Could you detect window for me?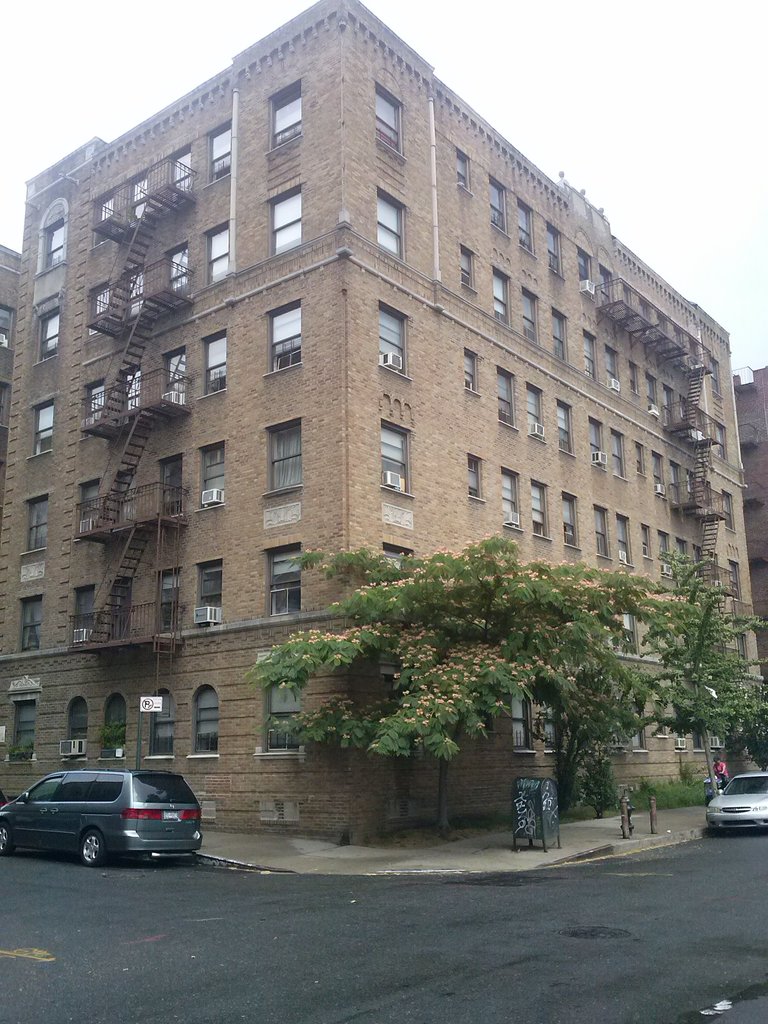
Detection result: locate(25, 496, 49, 548).
